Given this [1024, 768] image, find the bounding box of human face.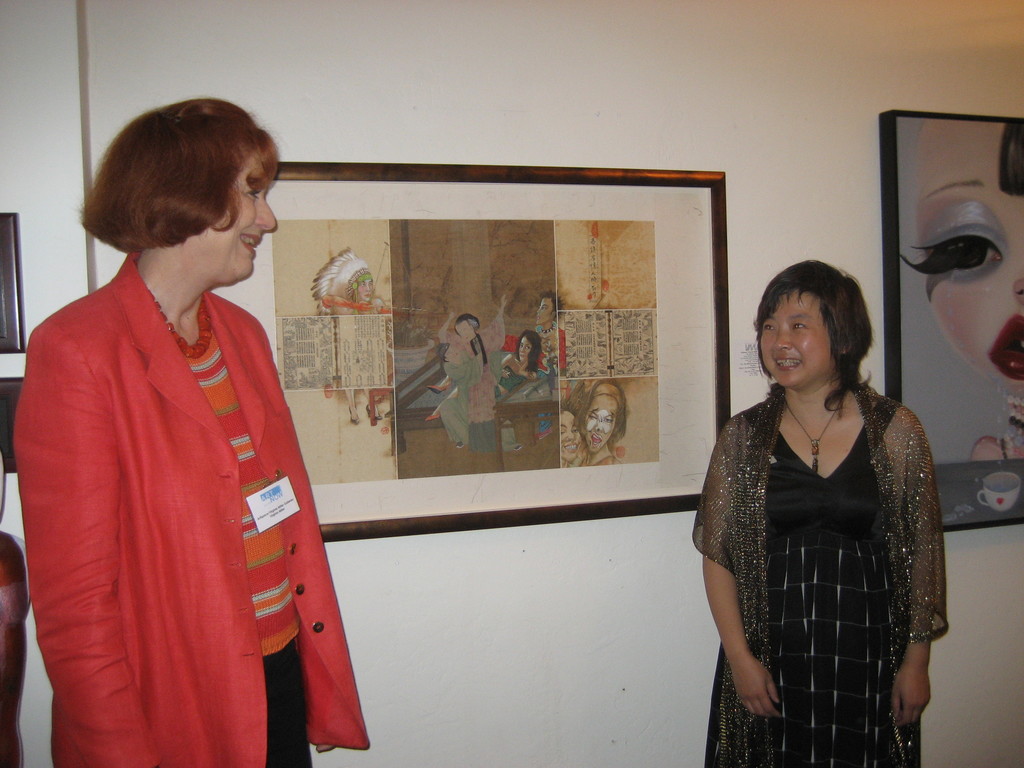
(587, 397, 614, 451).
